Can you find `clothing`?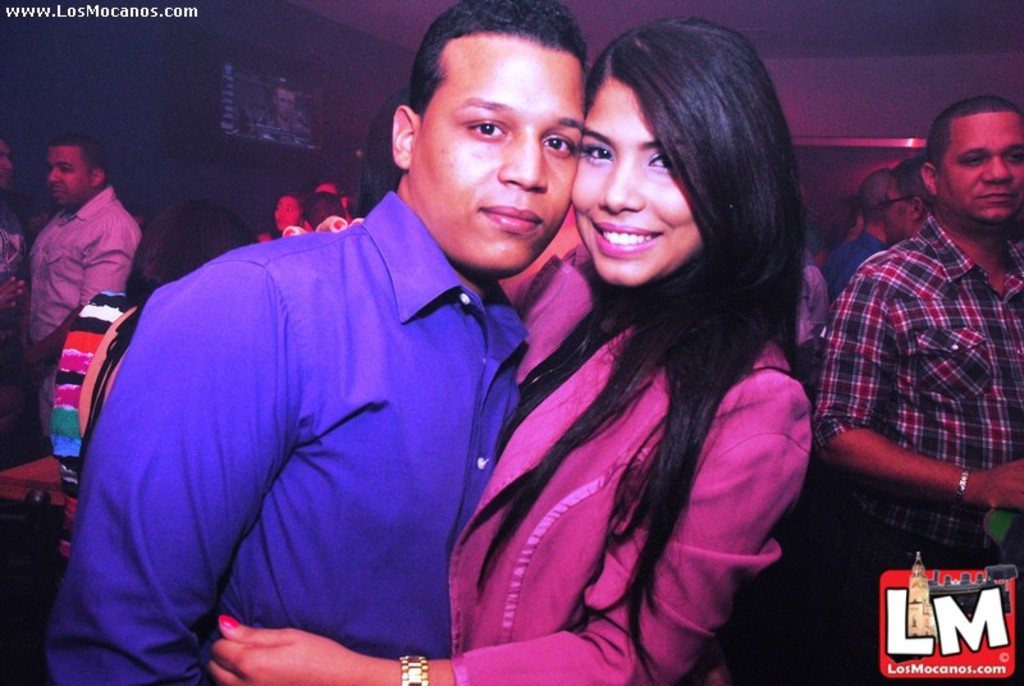
Yes, bounding box: left=31, top=183, right=141, bottom=456.
